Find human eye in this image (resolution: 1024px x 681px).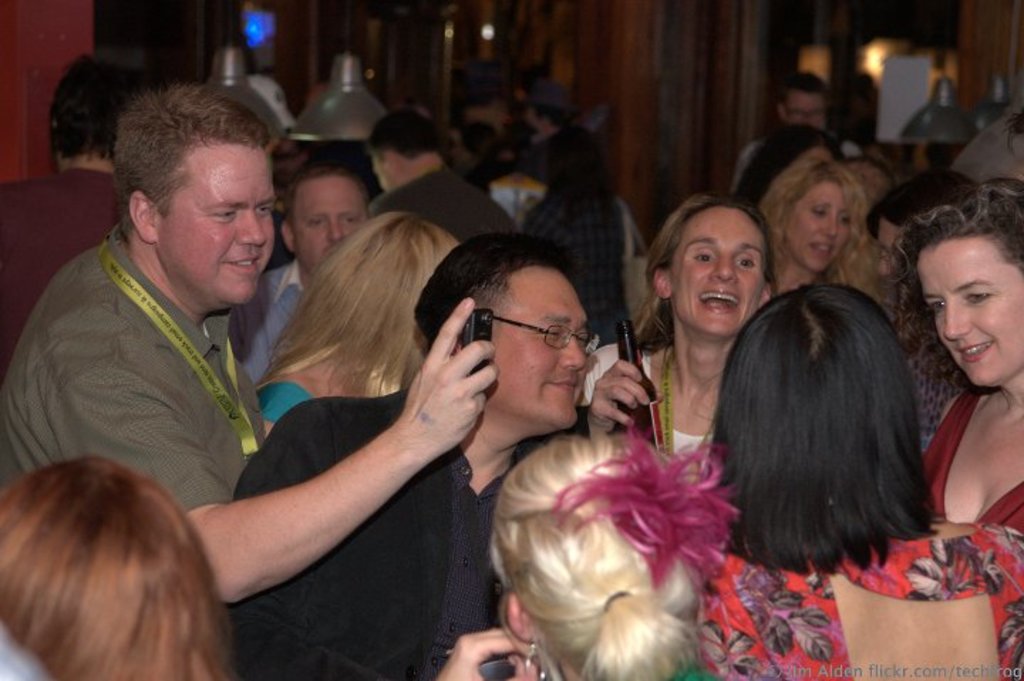
x1=538, y1=318, x2=559, y2=341.
